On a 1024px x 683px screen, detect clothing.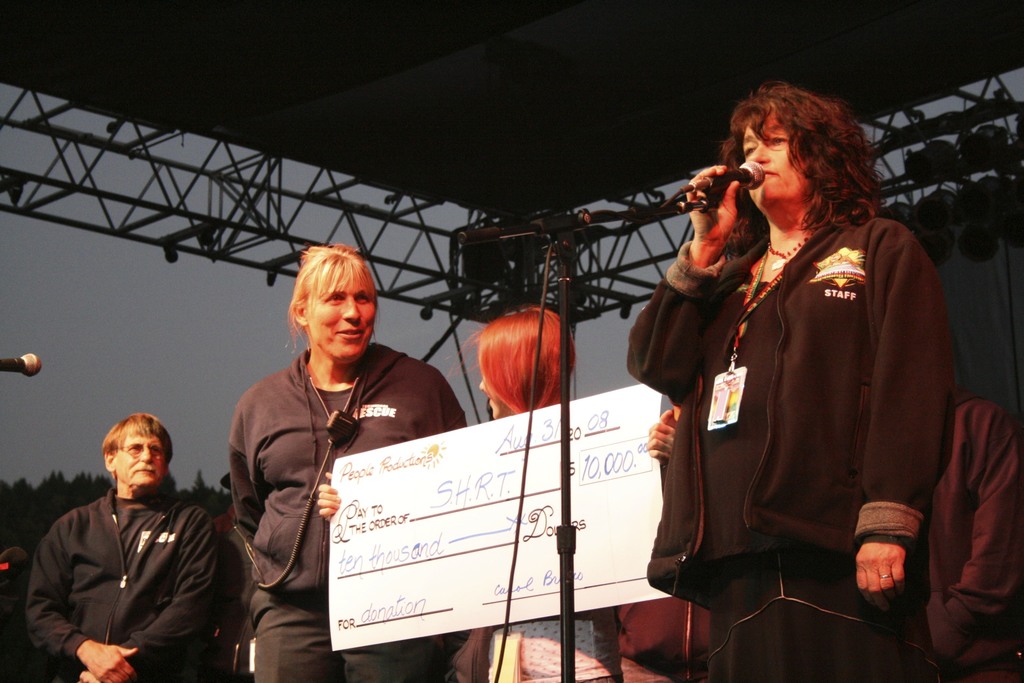
pyautogui.locateOnScreen(227, 338, 465, 682).
